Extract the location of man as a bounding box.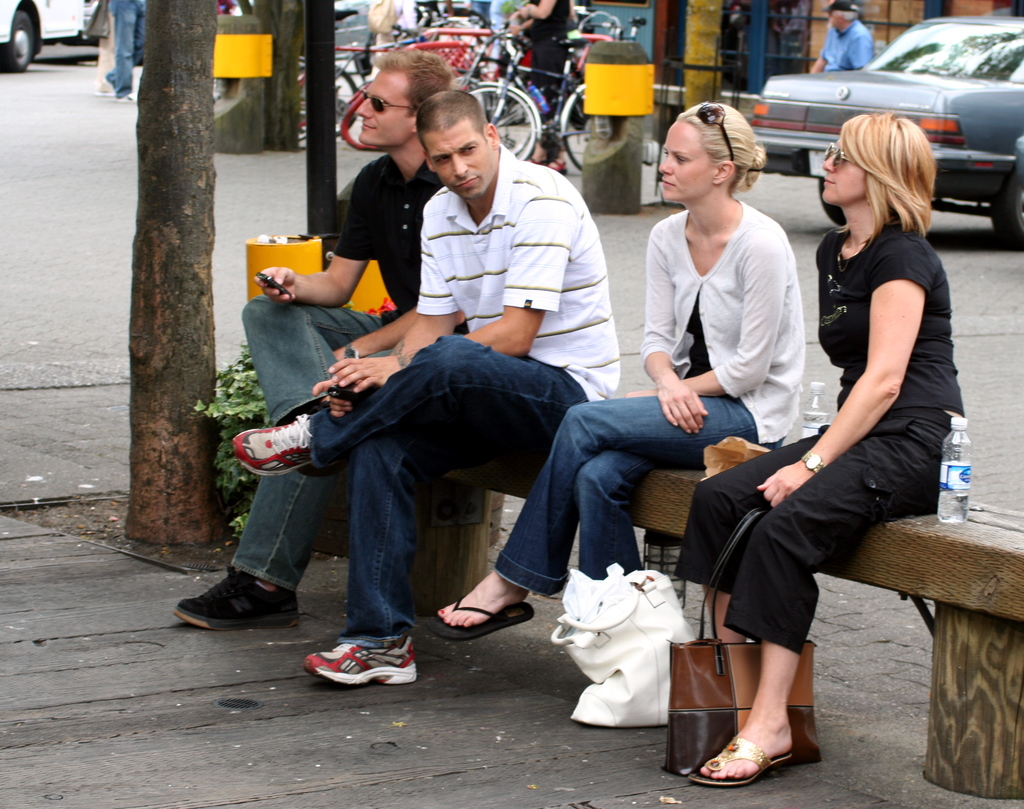
105,0,147,104.
